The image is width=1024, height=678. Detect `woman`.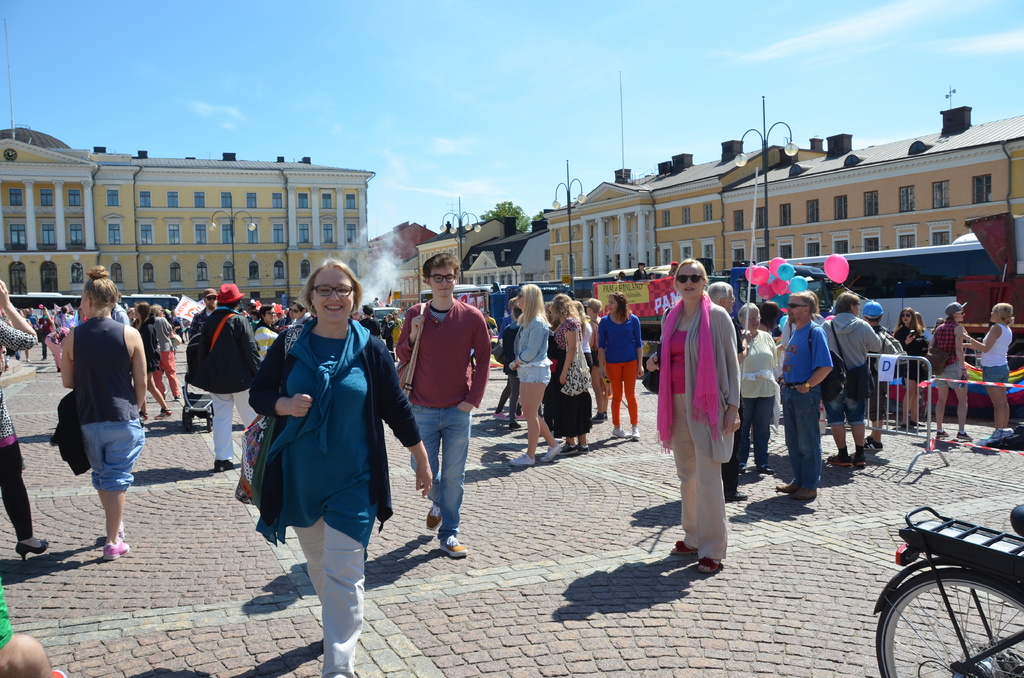
Detection: (x1=0, y1=280, x2=36, y2=561).
